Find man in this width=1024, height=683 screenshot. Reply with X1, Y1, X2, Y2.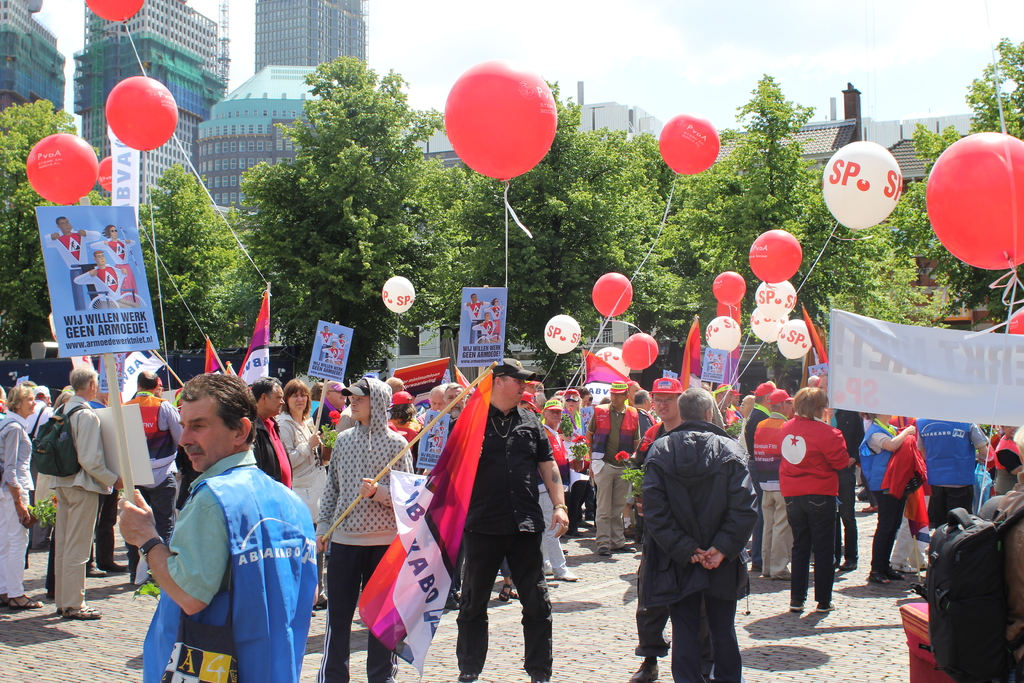
251, 374, 294, 488.
